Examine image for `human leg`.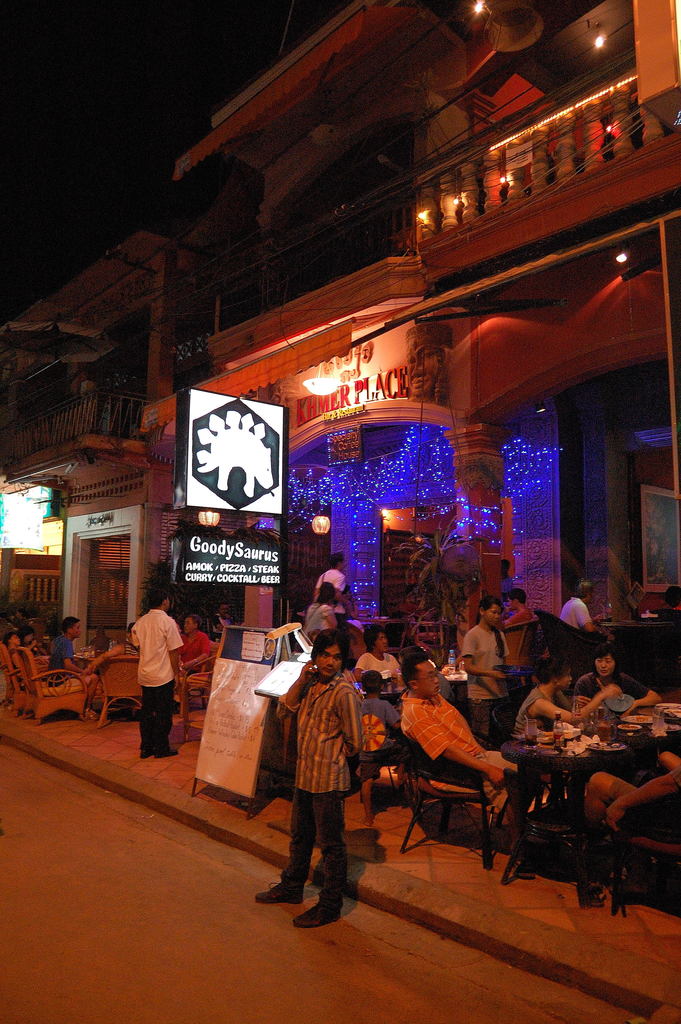
Examination result: 296/778/343/921.
